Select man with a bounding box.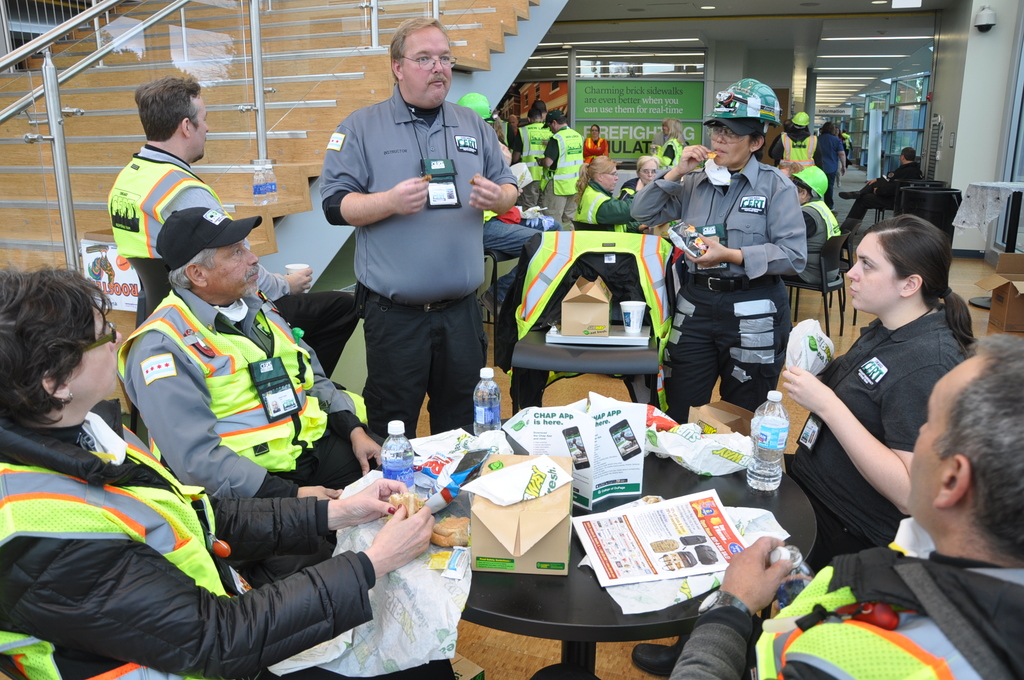
bbox=[531, 106, 582, 222].
